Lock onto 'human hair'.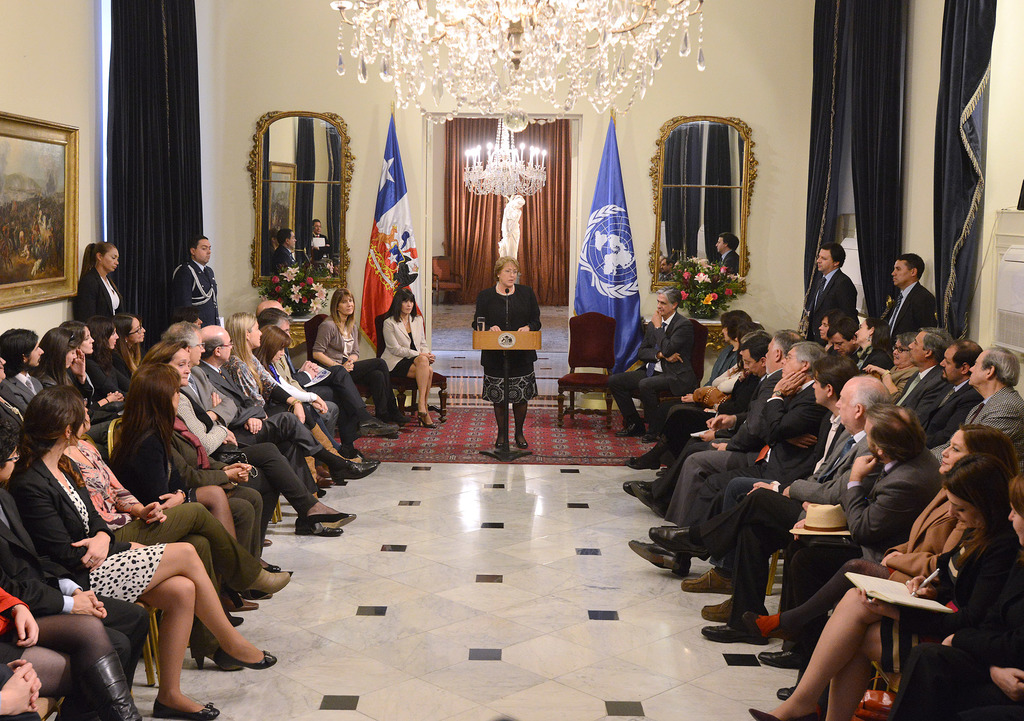
Locked: (x1=821, y1=245, x2=846, y2=263).
